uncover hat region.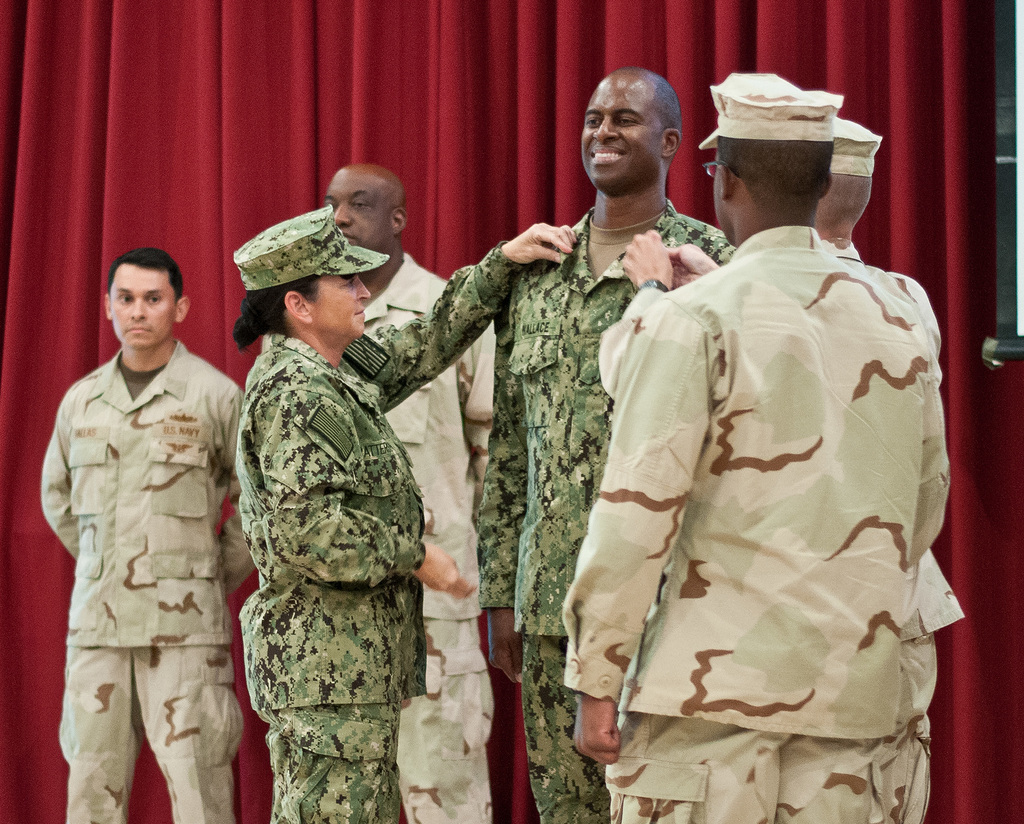
Uncovered: bbox=(828, 116, 881, 175).
